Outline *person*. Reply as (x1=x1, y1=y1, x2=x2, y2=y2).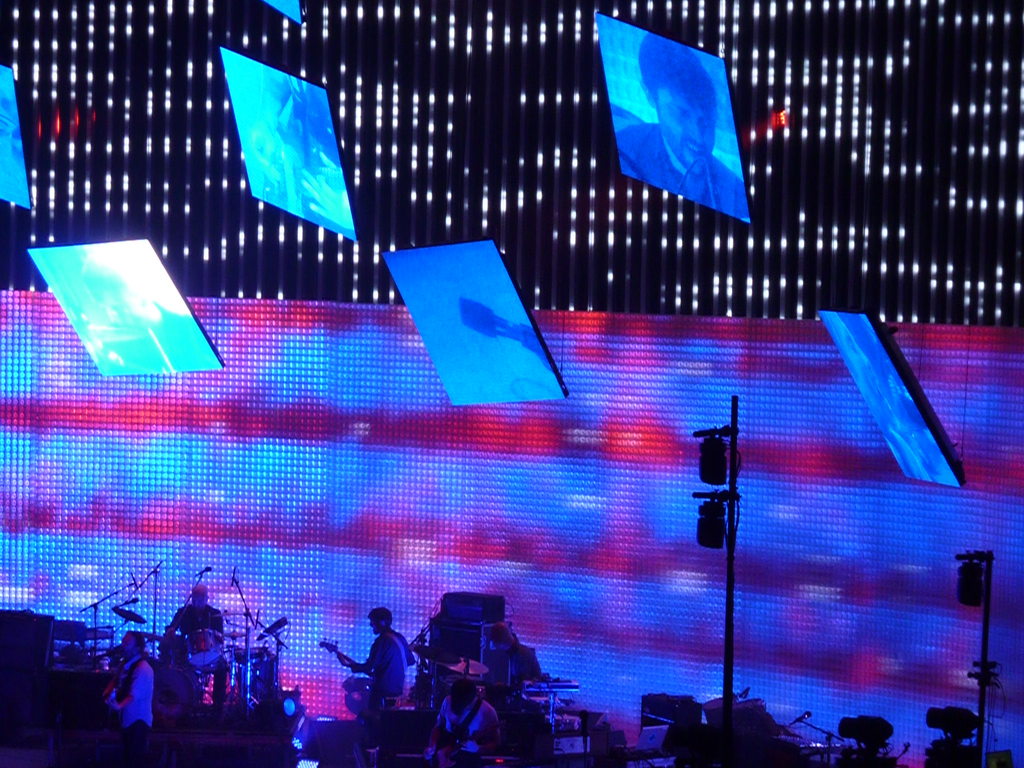
(x1=104, y1=630, x2=157, y2=767).
